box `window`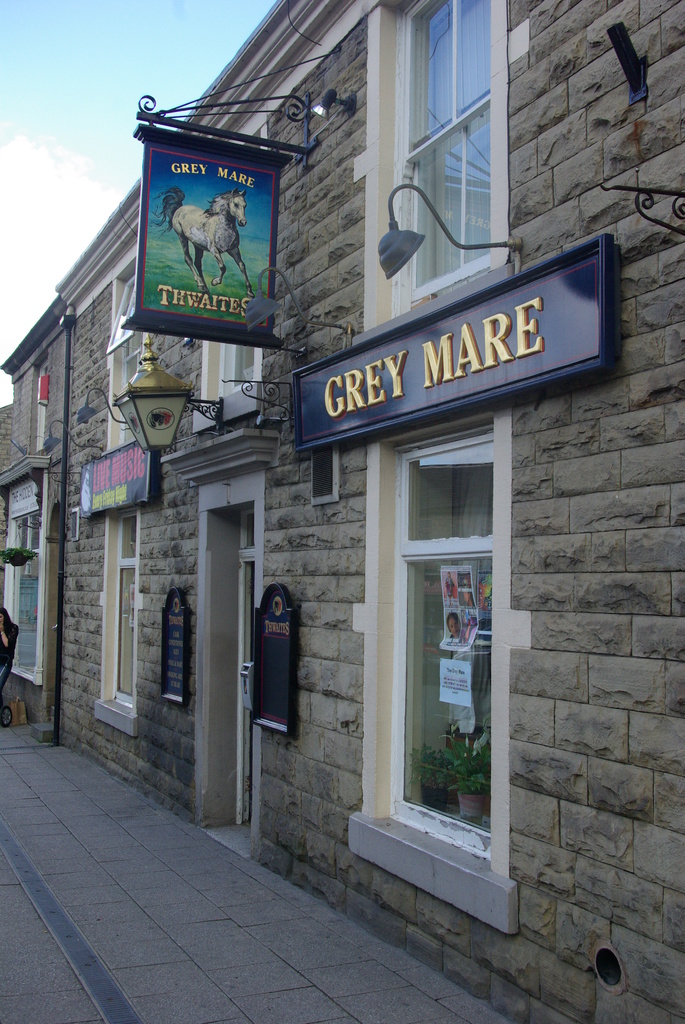
Rect(209, 134, 274, 397)
